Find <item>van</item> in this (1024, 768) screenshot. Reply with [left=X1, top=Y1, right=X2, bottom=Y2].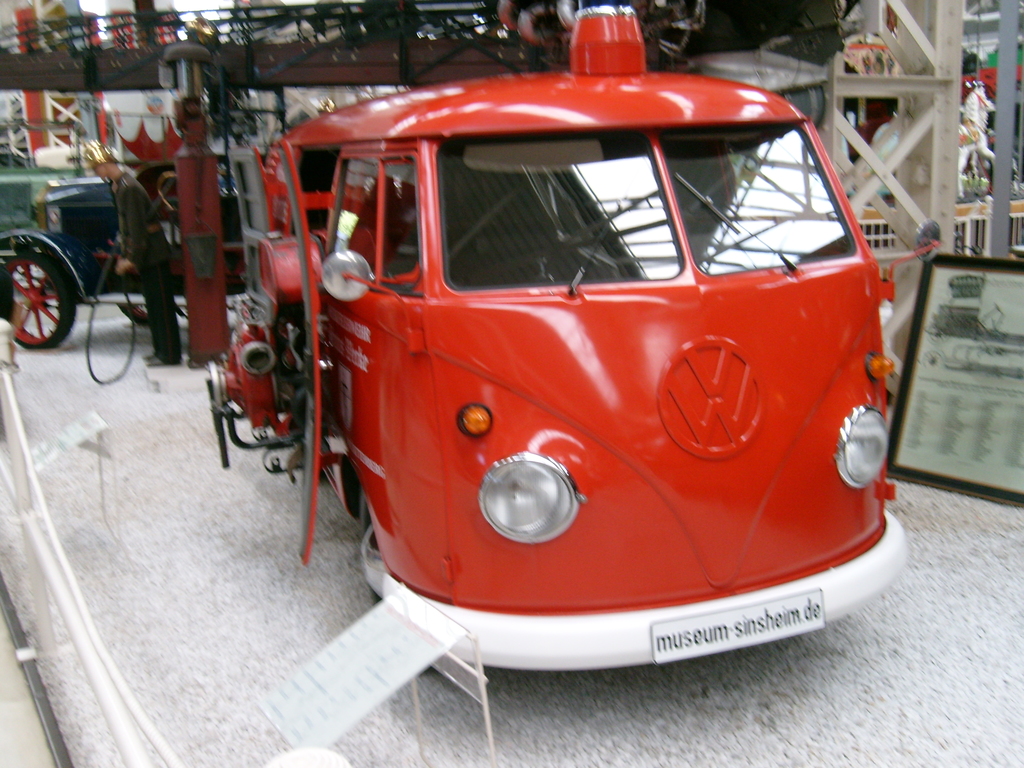
[left=202, top=3, right=912, bottom=675].
